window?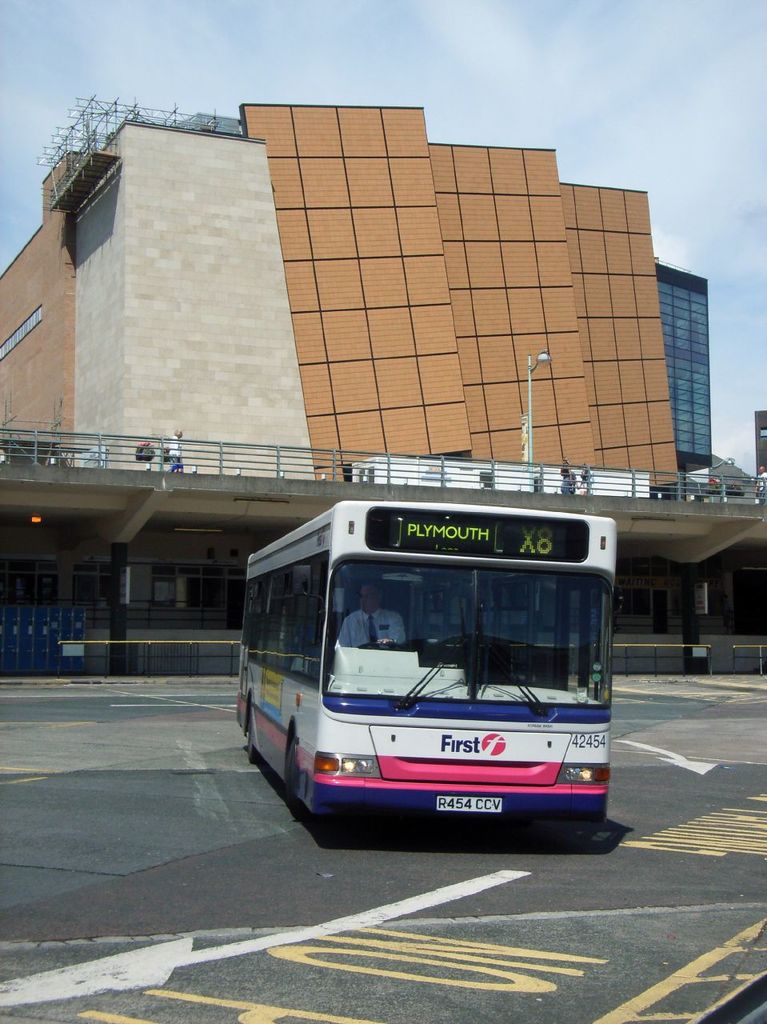
rect(617, 556, 681, 577)
